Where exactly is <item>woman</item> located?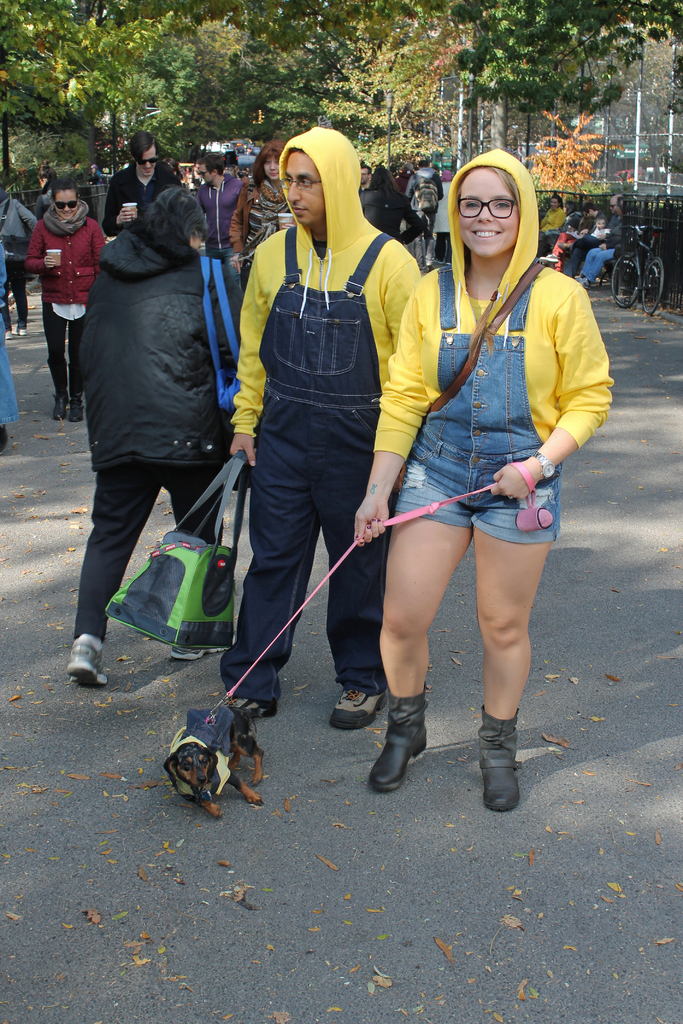
Its bounding box is Rect(540, 190, 559, 250).
